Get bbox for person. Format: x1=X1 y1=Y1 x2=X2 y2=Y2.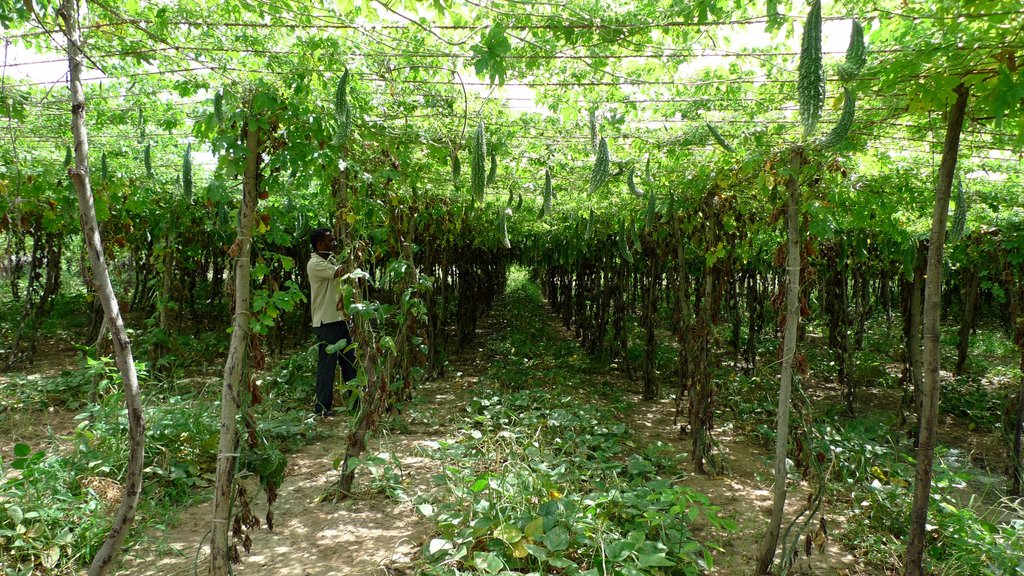
x1=299 y1=225 x2=366 y2=419.
